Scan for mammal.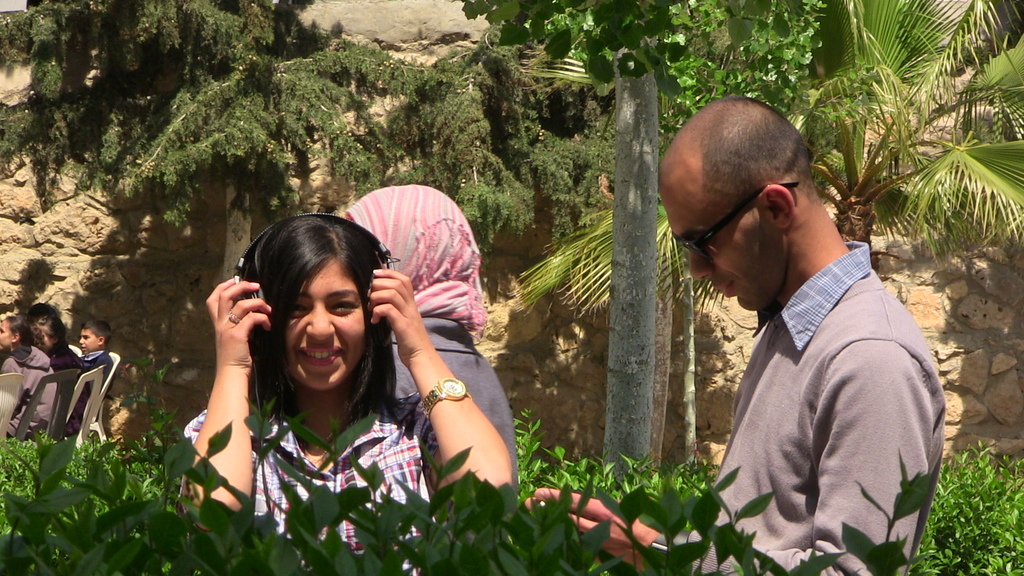
Scan result: (x1=31, y1=313, x2=83, y2=440).
